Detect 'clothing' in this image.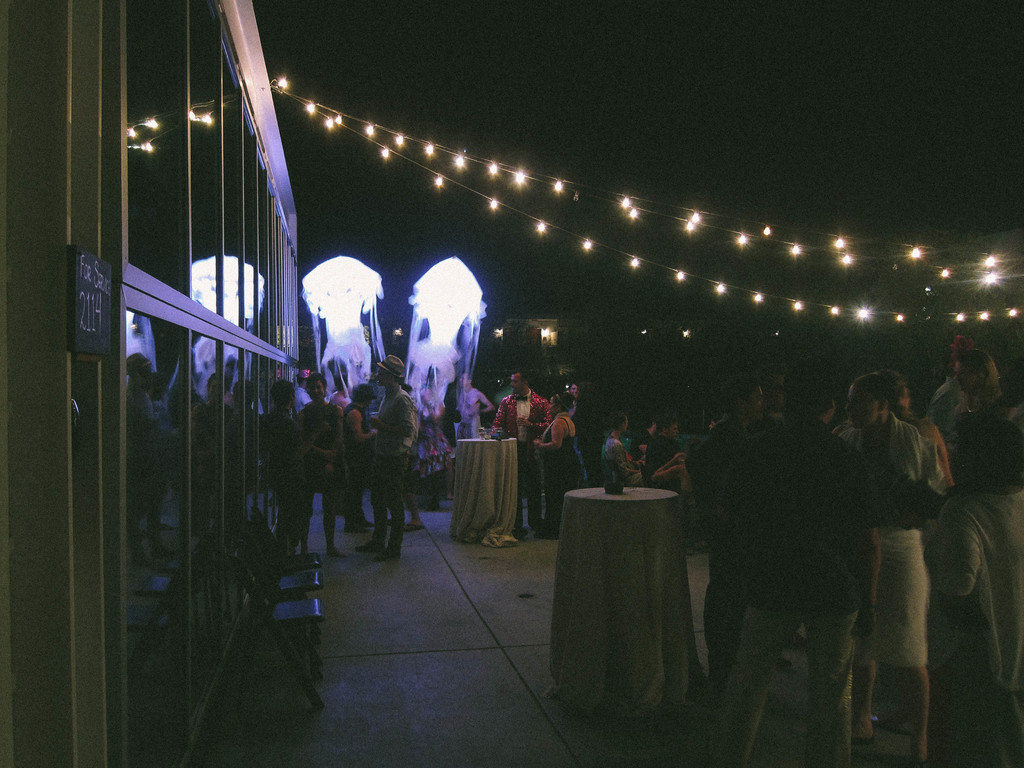
Detection: bbox(545, 415, 565, 516).
